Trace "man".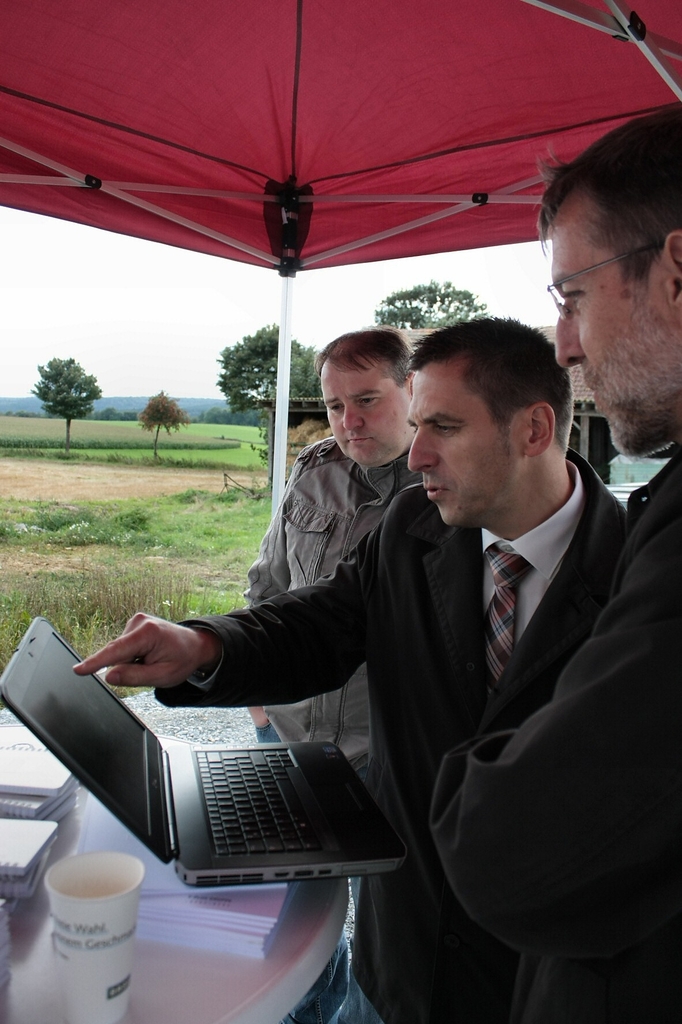
Traced to [239, 330, 424, 783].
